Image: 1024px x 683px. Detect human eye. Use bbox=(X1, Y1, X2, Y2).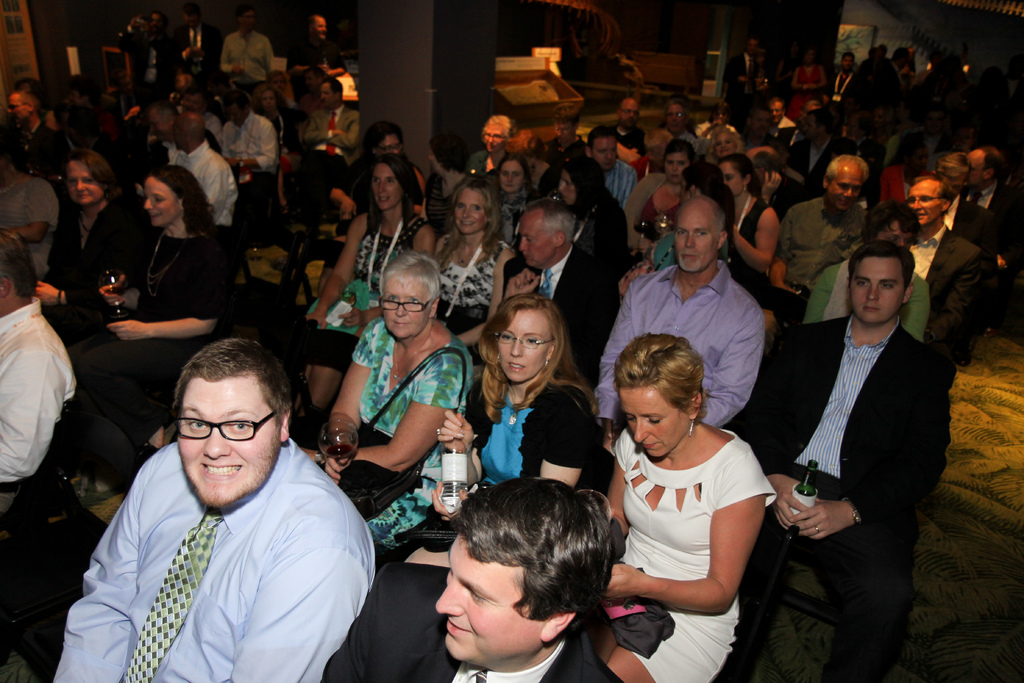
bbox=(387, 294, 399, 305).
